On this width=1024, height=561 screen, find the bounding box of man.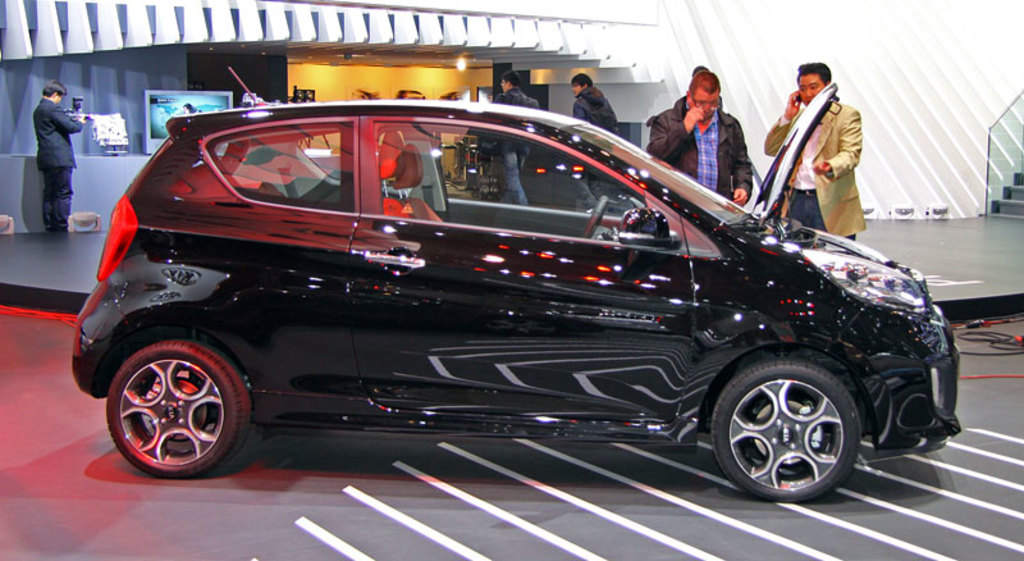
Bounding box: <region>644, 70, 751, 209</region>.
